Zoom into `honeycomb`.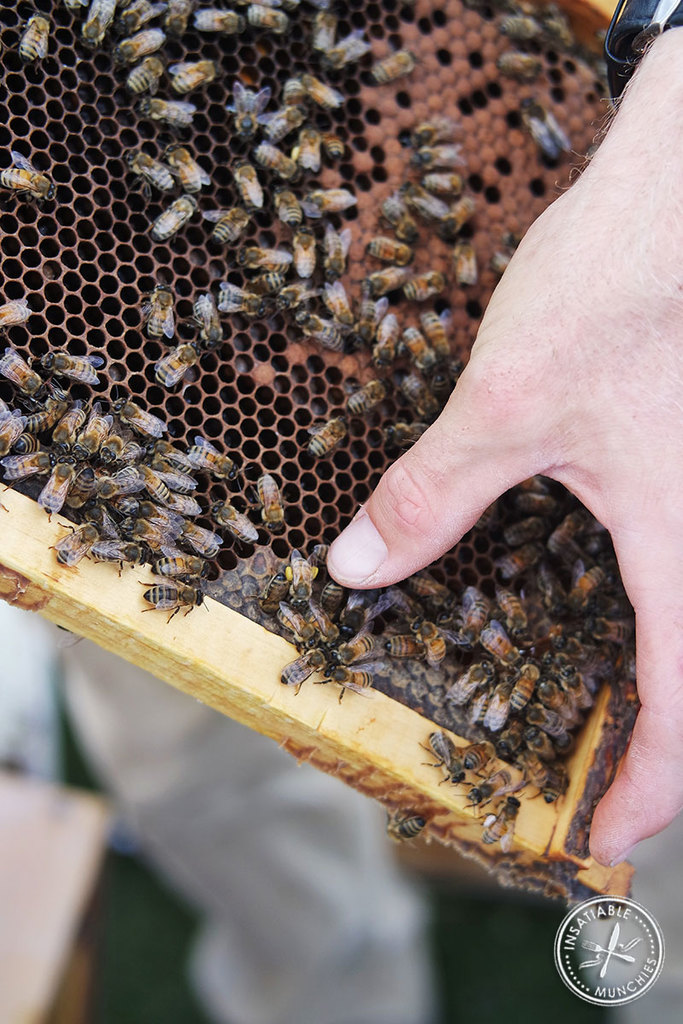
Zoom target: region(0, 0, 620, 783).
